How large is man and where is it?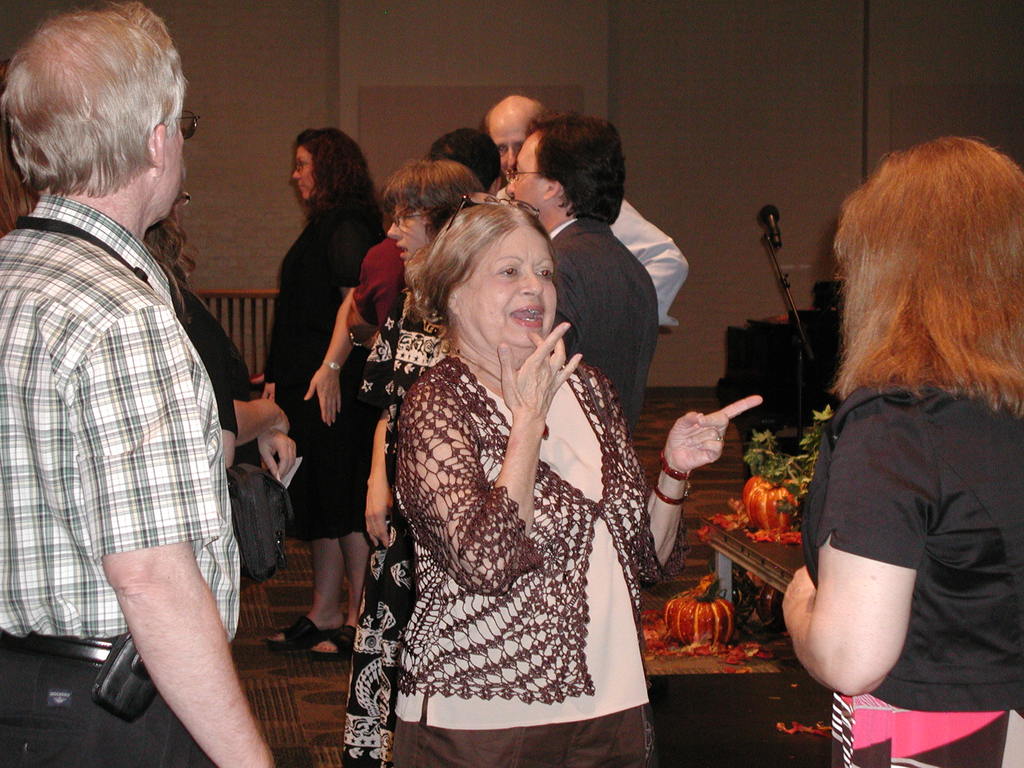
Bounding box: <box>13,0,261,672</box>.
